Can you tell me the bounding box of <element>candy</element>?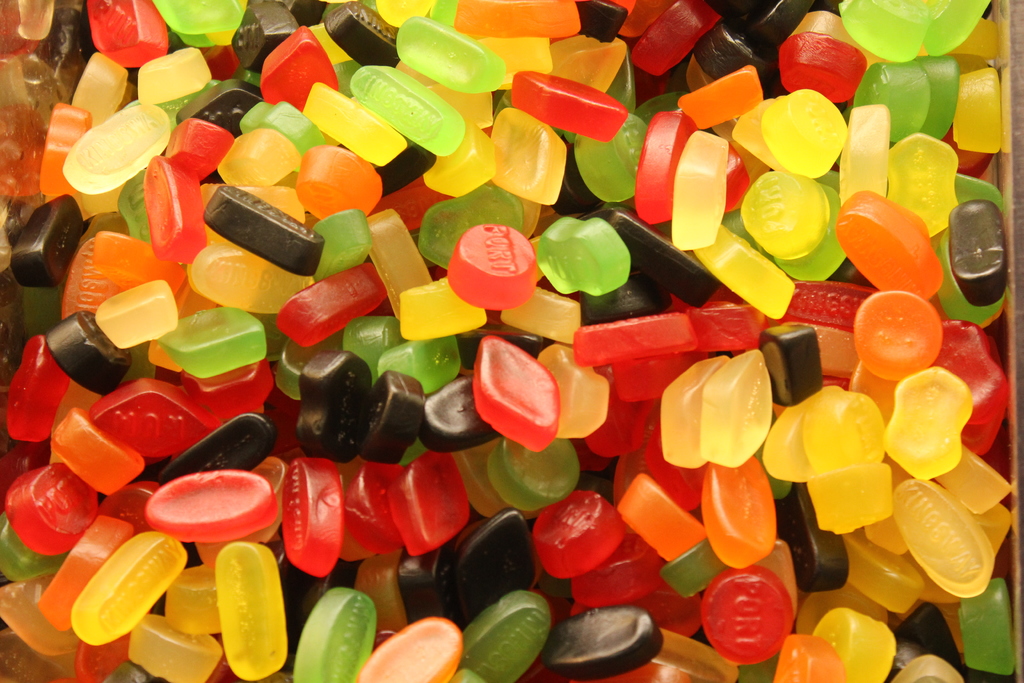
<region>0, 0, 1022, 682</region>.
